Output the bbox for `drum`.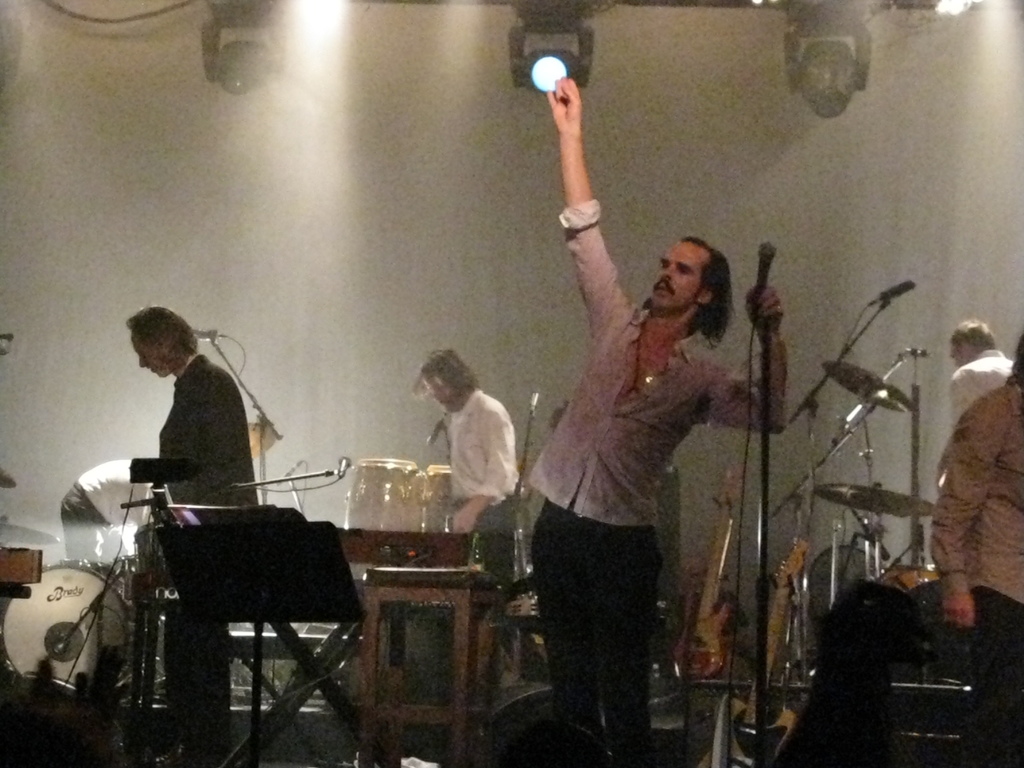
locate(424, 462, 452, 535).
